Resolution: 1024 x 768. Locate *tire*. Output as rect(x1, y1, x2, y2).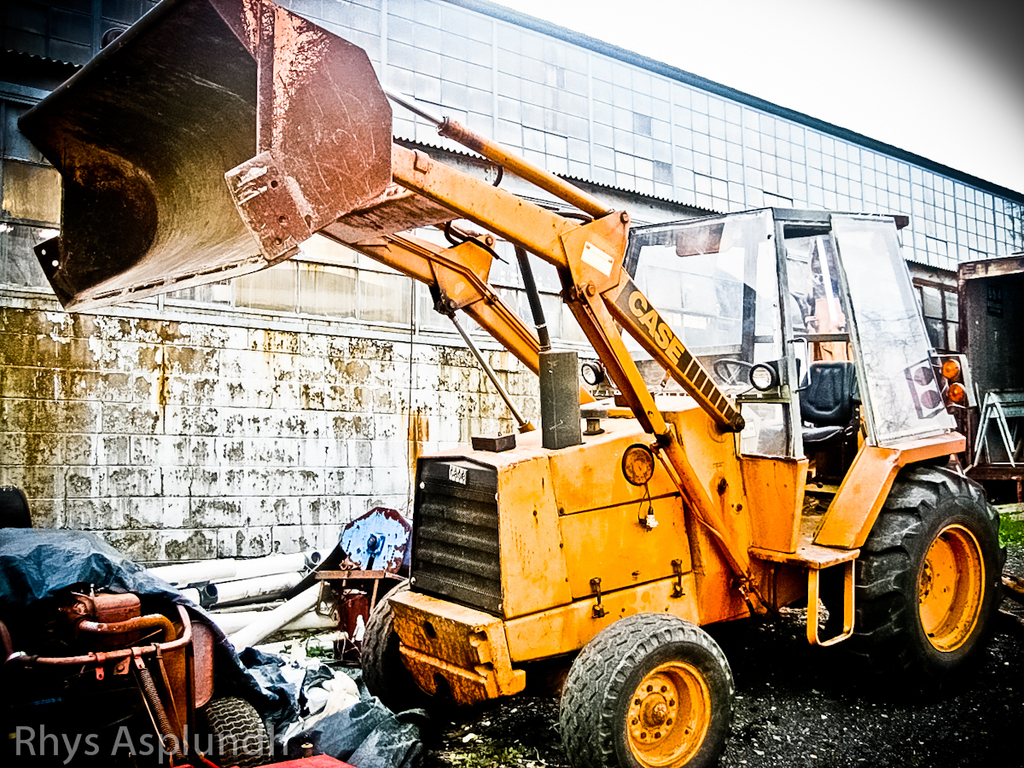
rect(189, 699, 271, 767).
